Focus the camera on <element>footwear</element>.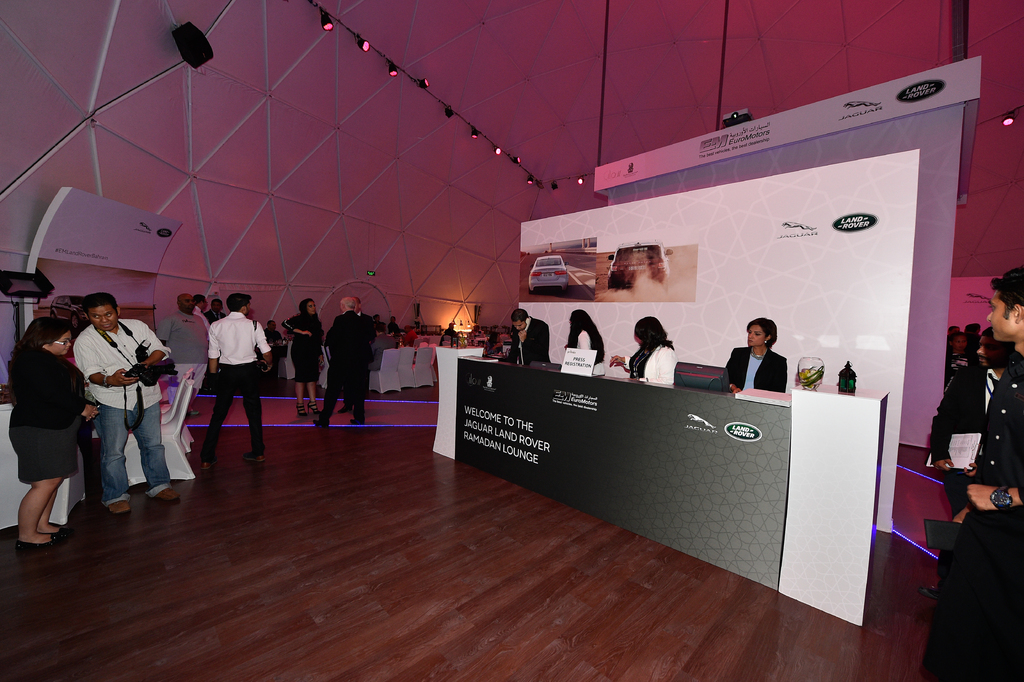
Focus region: detection(107, 504, 132, 513).
